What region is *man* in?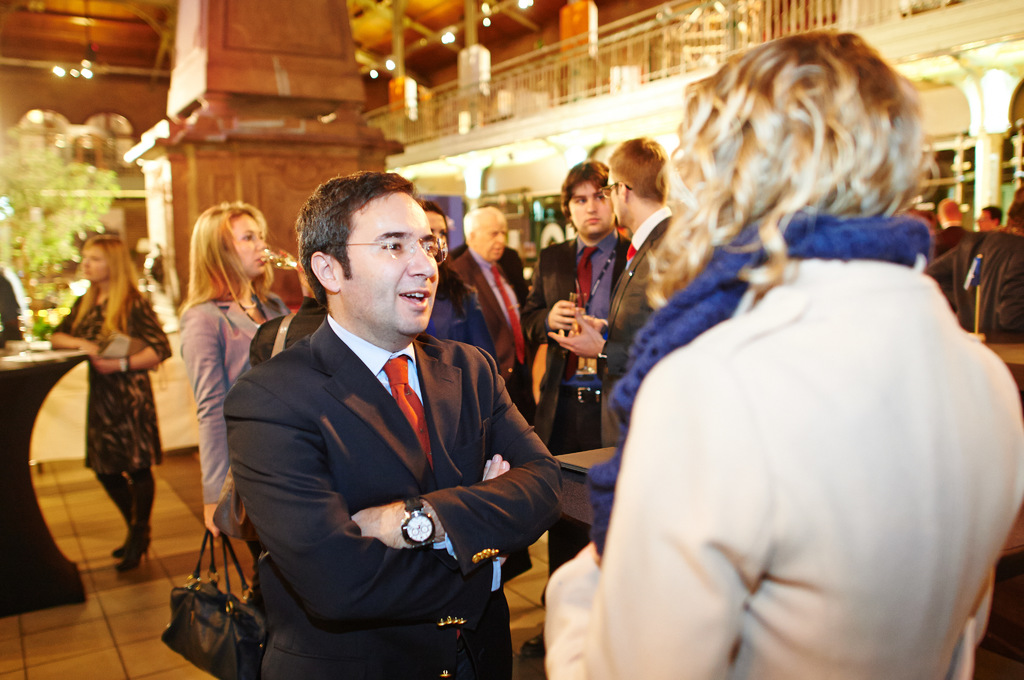
{"left": 532, "top": 159, "right": 614, "bottom": 469}.
